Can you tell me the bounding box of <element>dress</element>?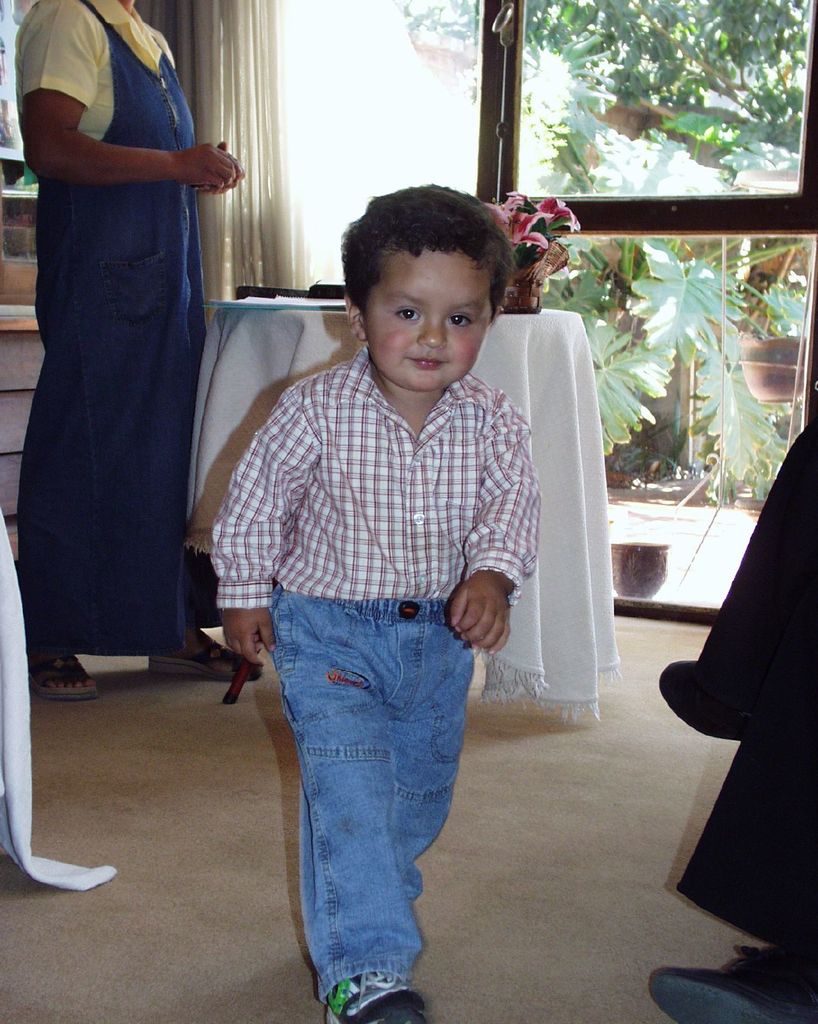
select_region(15, 0, 195, 657).
